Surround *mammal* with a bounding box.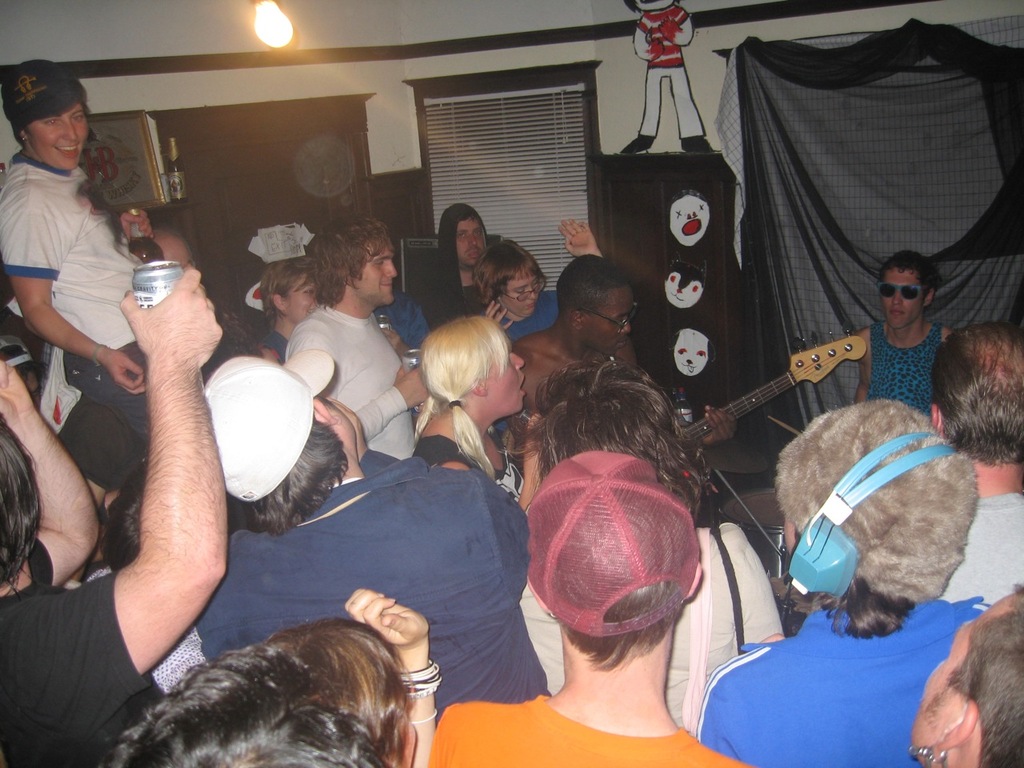
bbox=[194, 349, 530, 715].
